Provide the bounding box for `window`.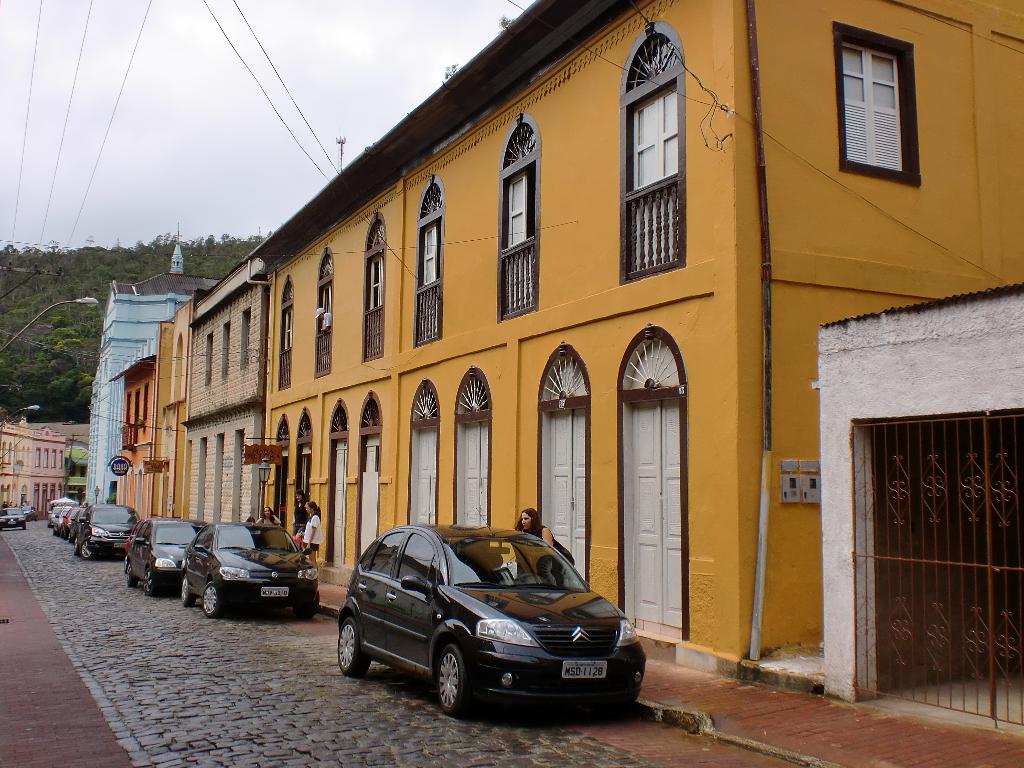
bbox(314, 246, 333, 381).
